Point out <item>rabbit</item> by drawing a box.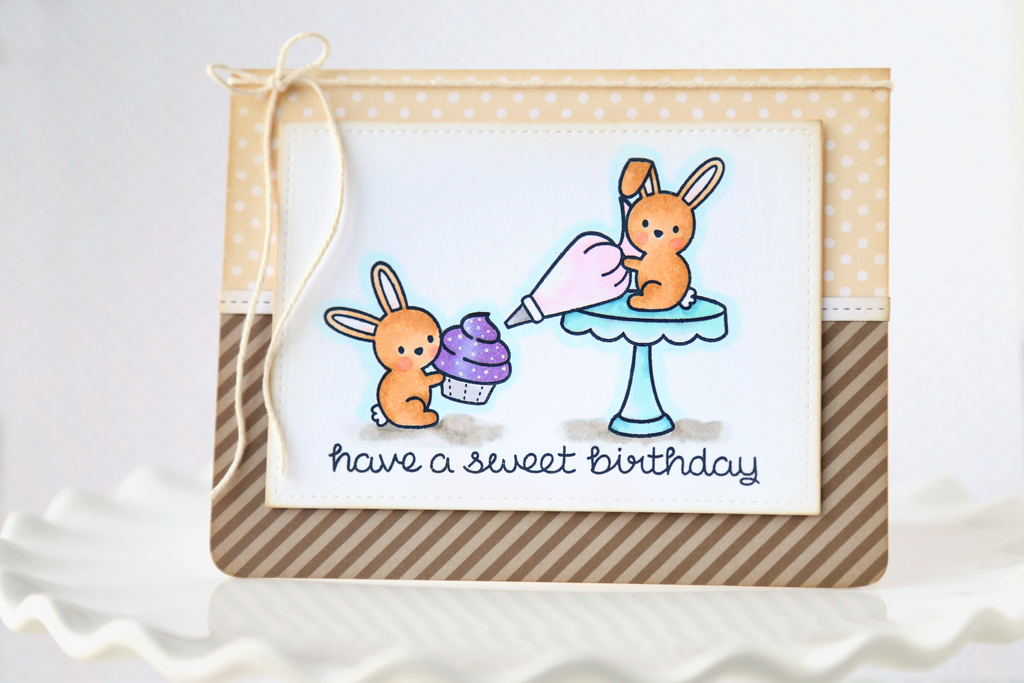
621,159,724,311.
